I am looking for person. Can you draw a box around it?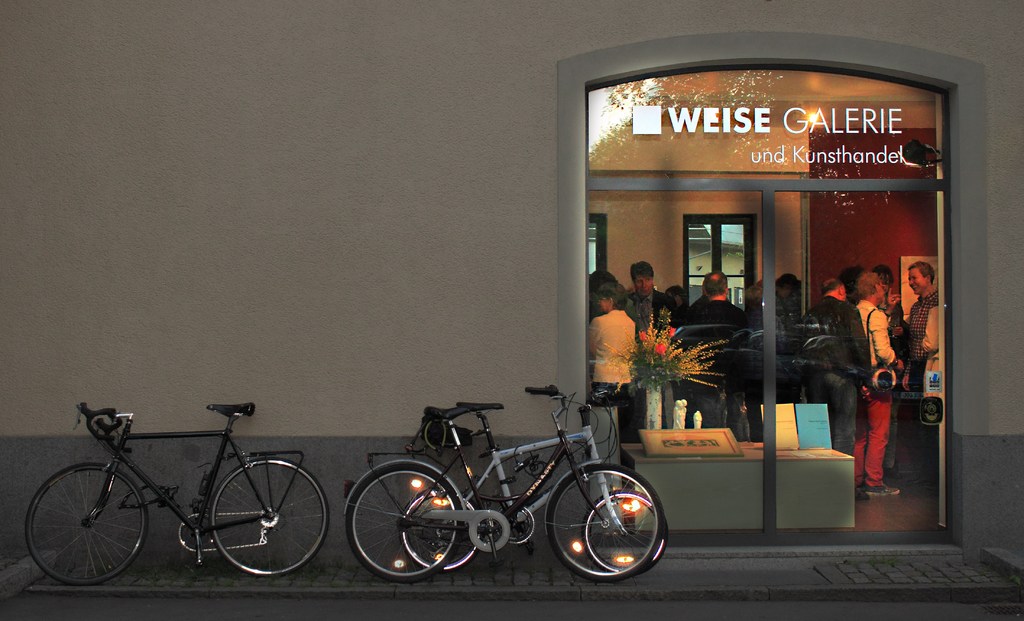
Sure, the bounding box is (left=803, top=277, right=875, bottom=501).
